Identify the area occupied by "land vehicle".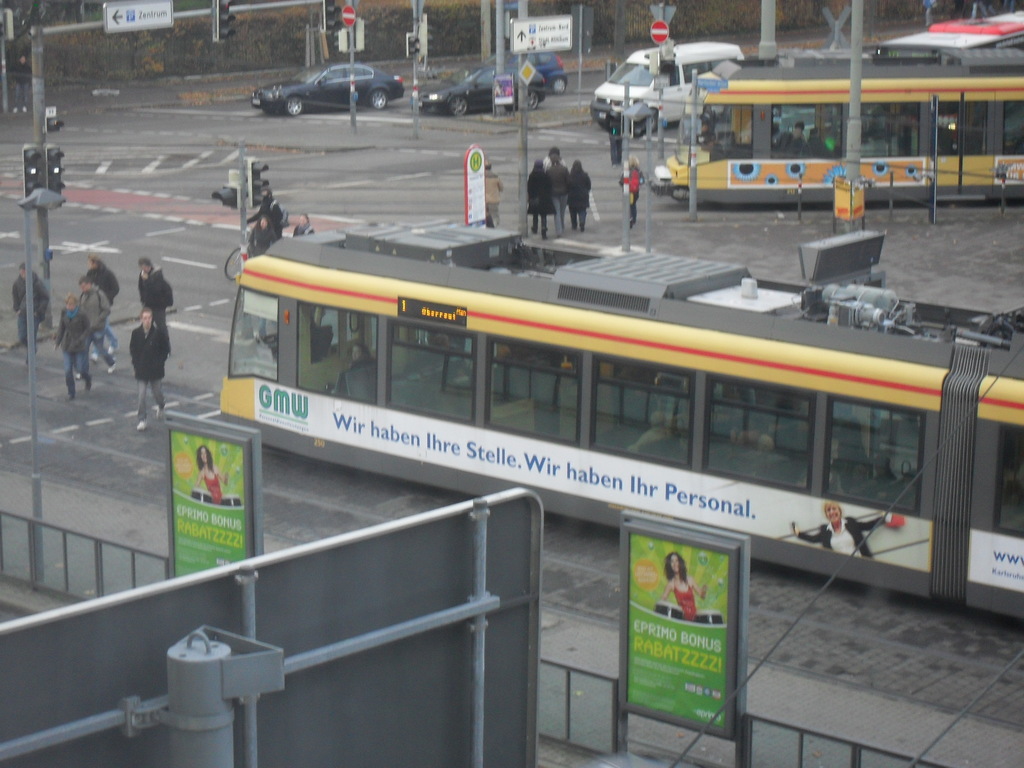
Area: (253, 61, 401, 113).
